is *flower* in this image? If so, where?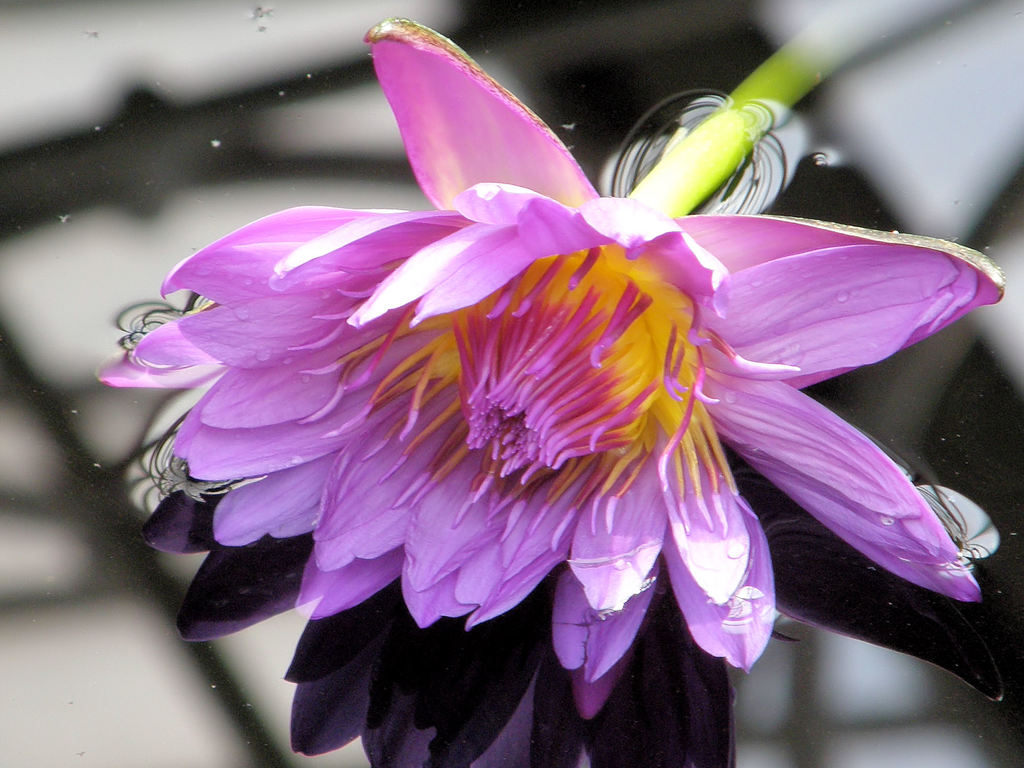
Yes, at detection(92, 45, 982, 740).
